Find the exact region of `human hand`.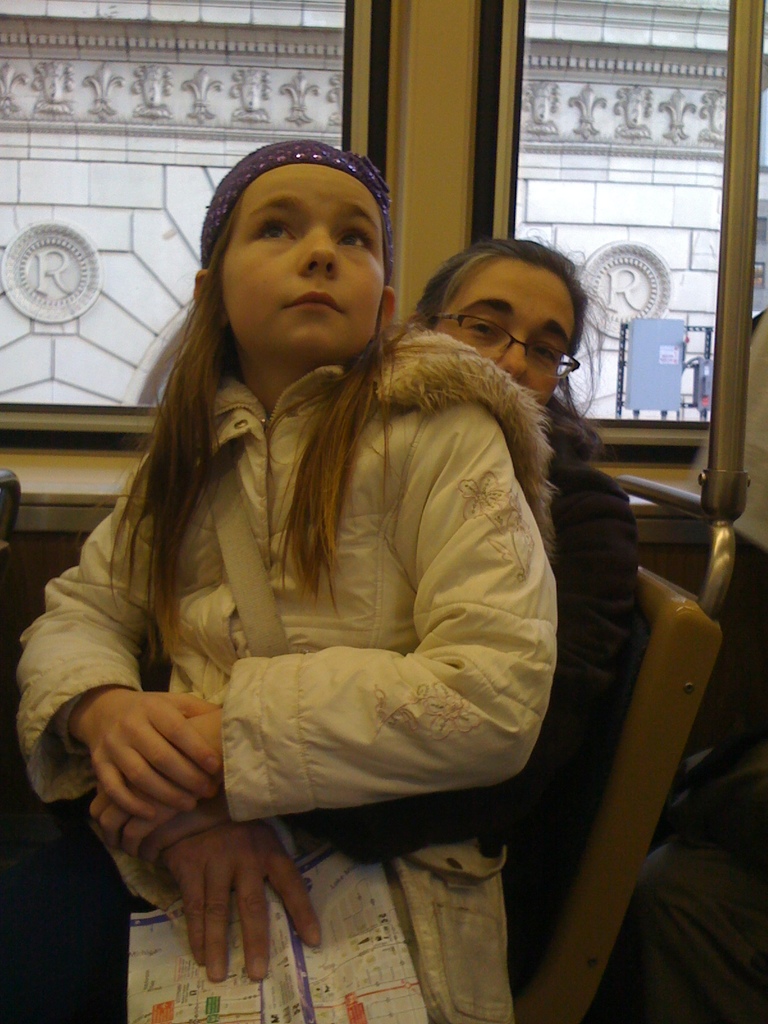
Exact region: x1=75, y1=691, x2=227, y2=827.
